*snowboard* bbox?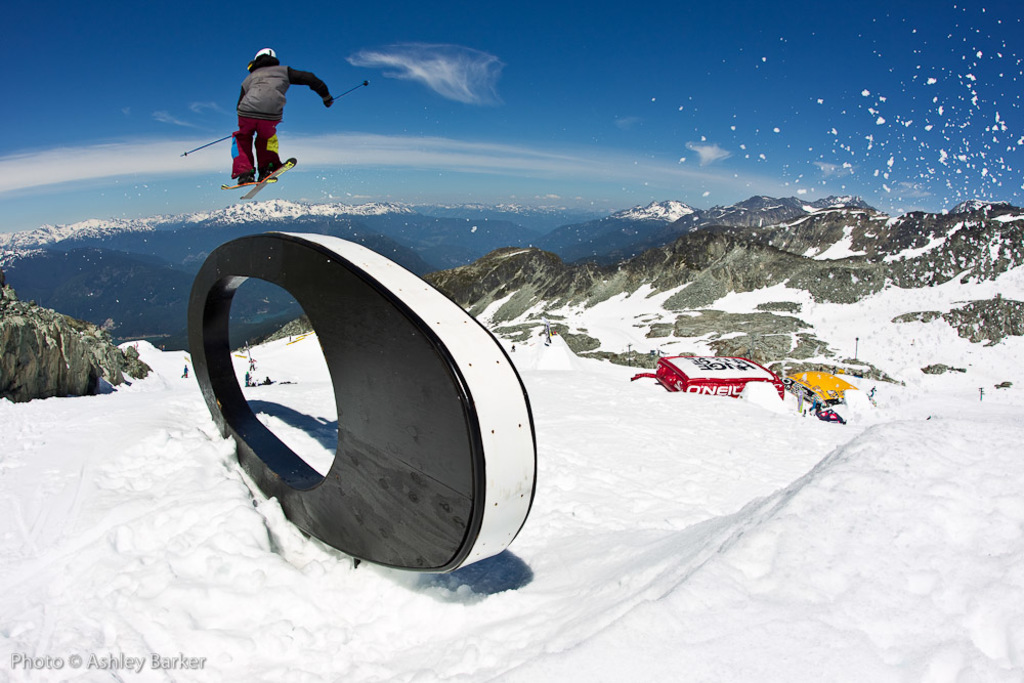
{"left": 208, "top": 152, "right": 301, "bottom": 203}
